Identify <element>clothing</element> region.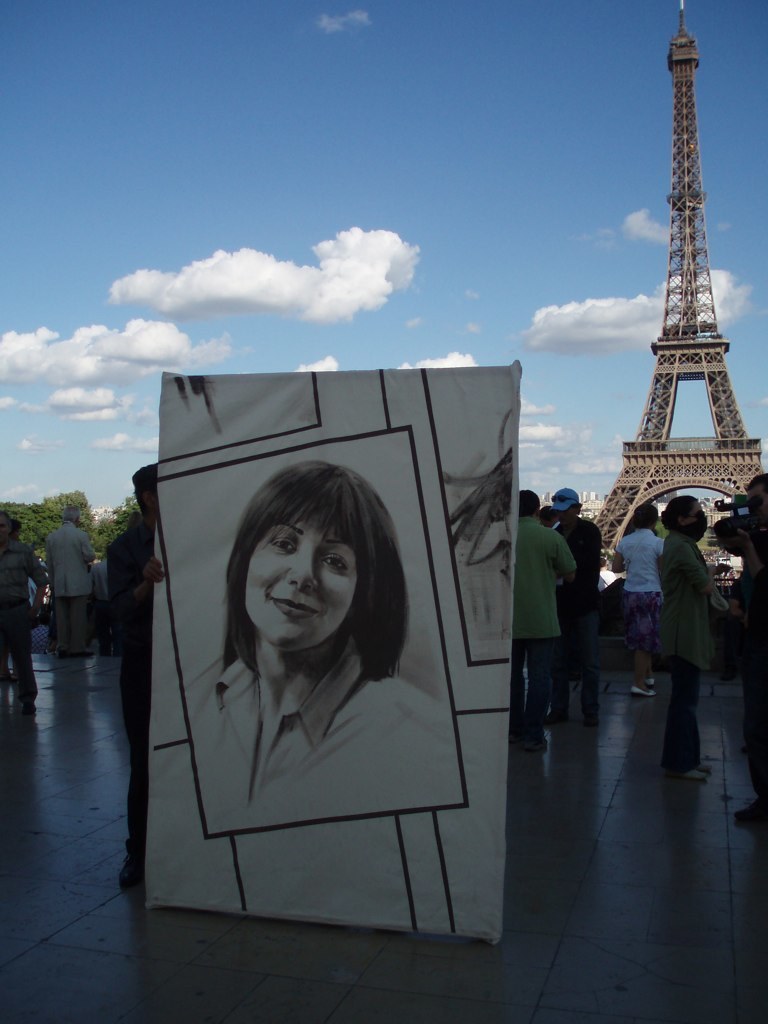
Region: {"left": 553, "top": 508, "right": 601, "bottom": 663}.
